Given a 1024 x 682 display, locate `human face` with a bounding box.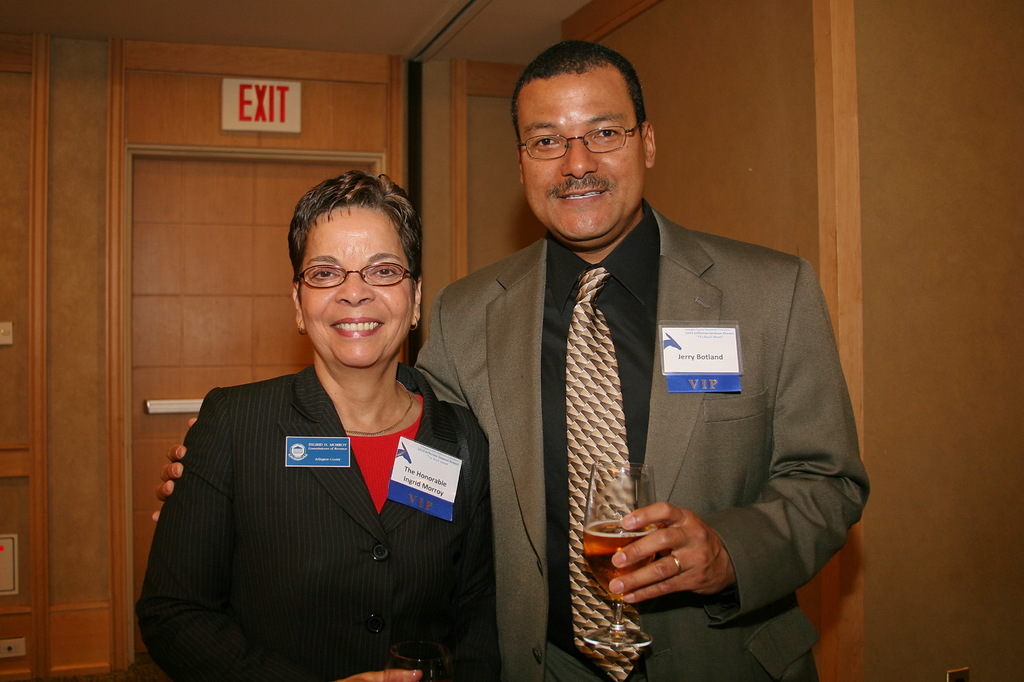
Located: 521,67,649,246.
